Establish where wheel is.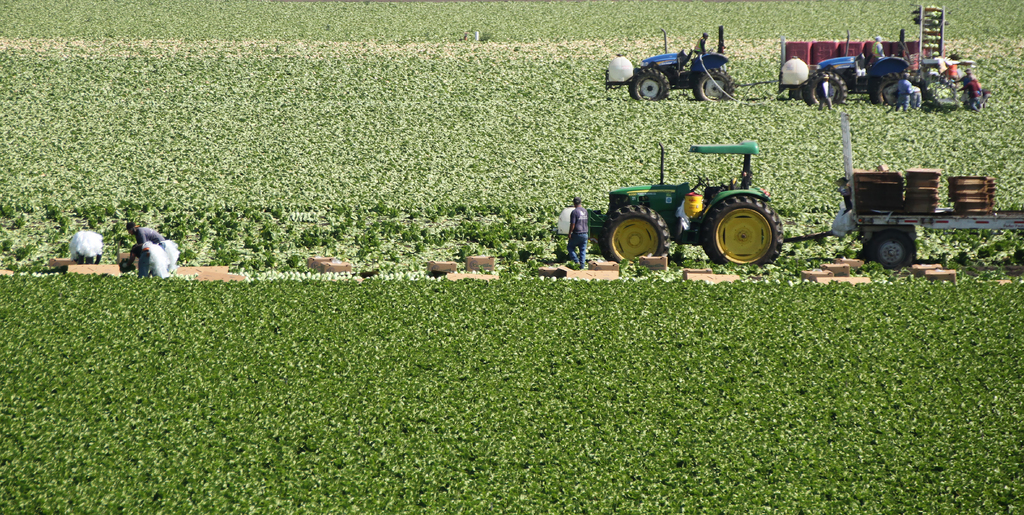
Established at 603:201:676:270.
